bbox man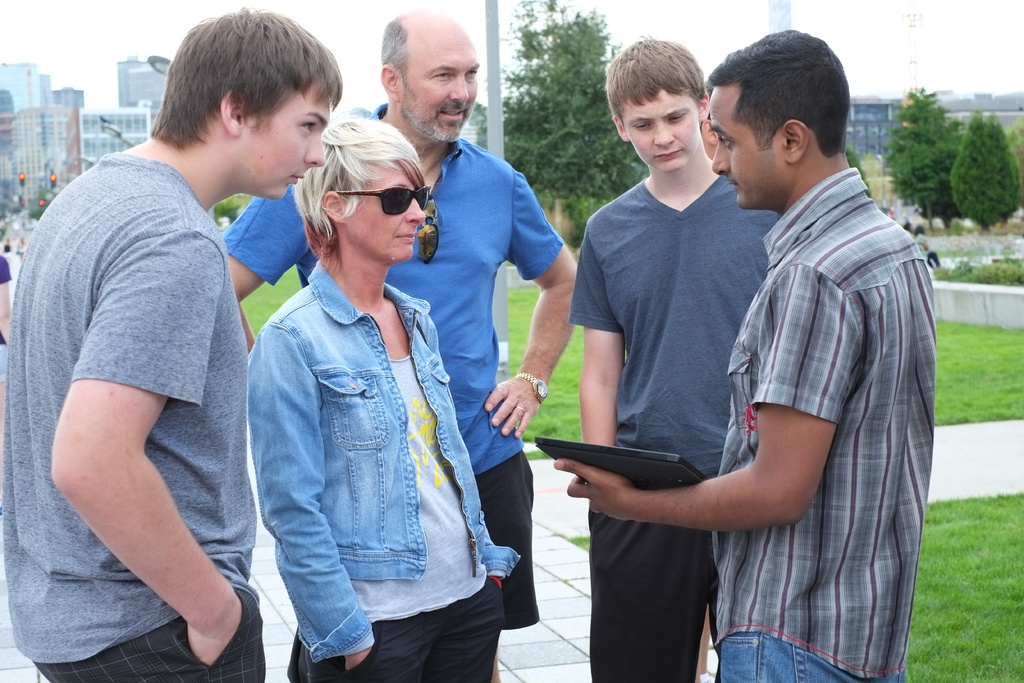
571, 35, 785, 682
